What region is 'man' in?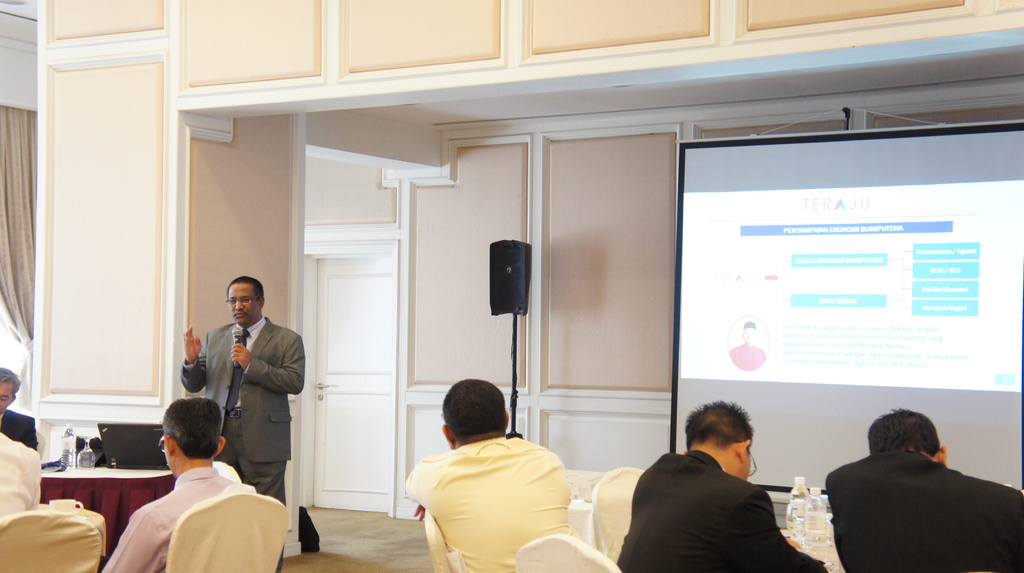
crop(0, 433, 45, 517).
